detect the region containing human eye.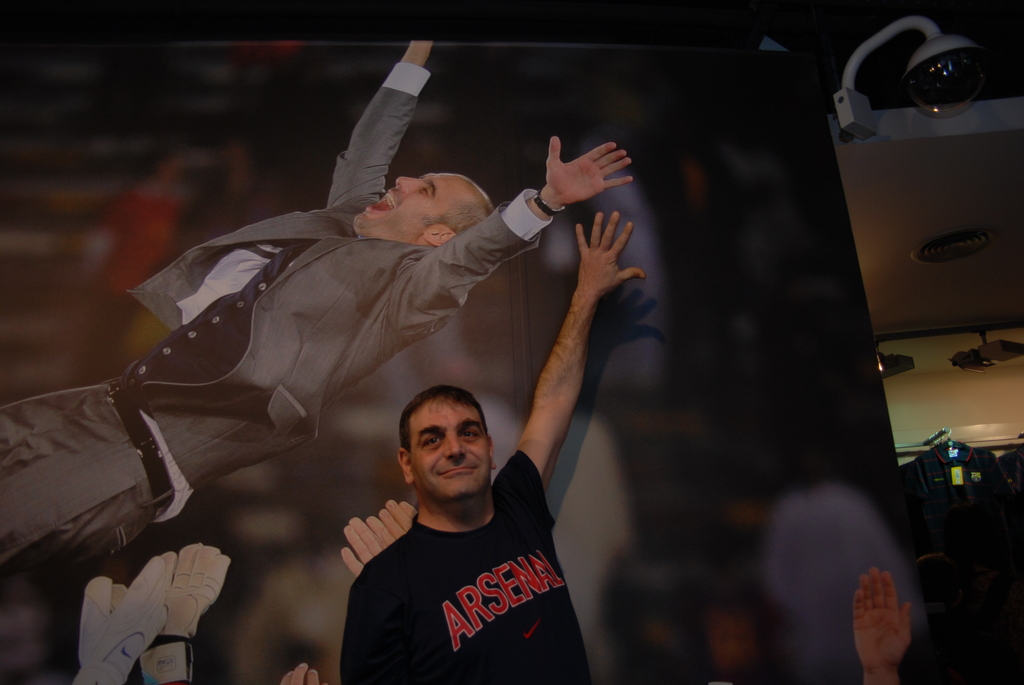
left=459, top=427, right=479, bottom=445.
